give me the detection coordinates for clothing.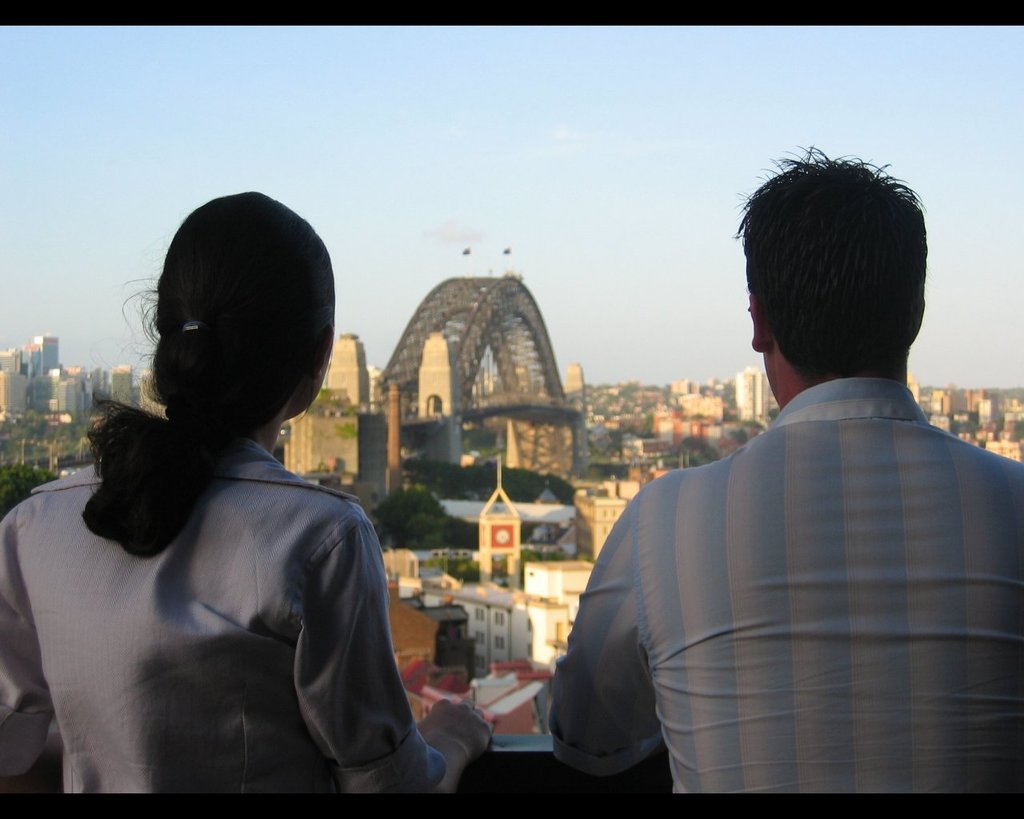
x1=0, y1=433, x2=443, y2=795.
